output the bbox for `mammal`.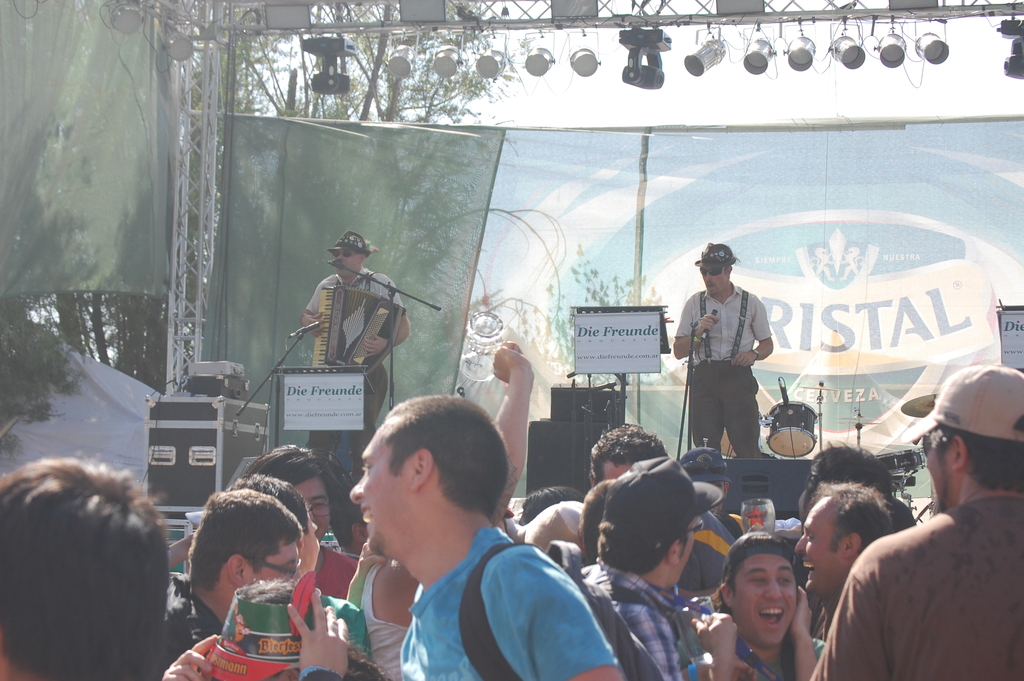
crop(349, 393, 623, 680).
